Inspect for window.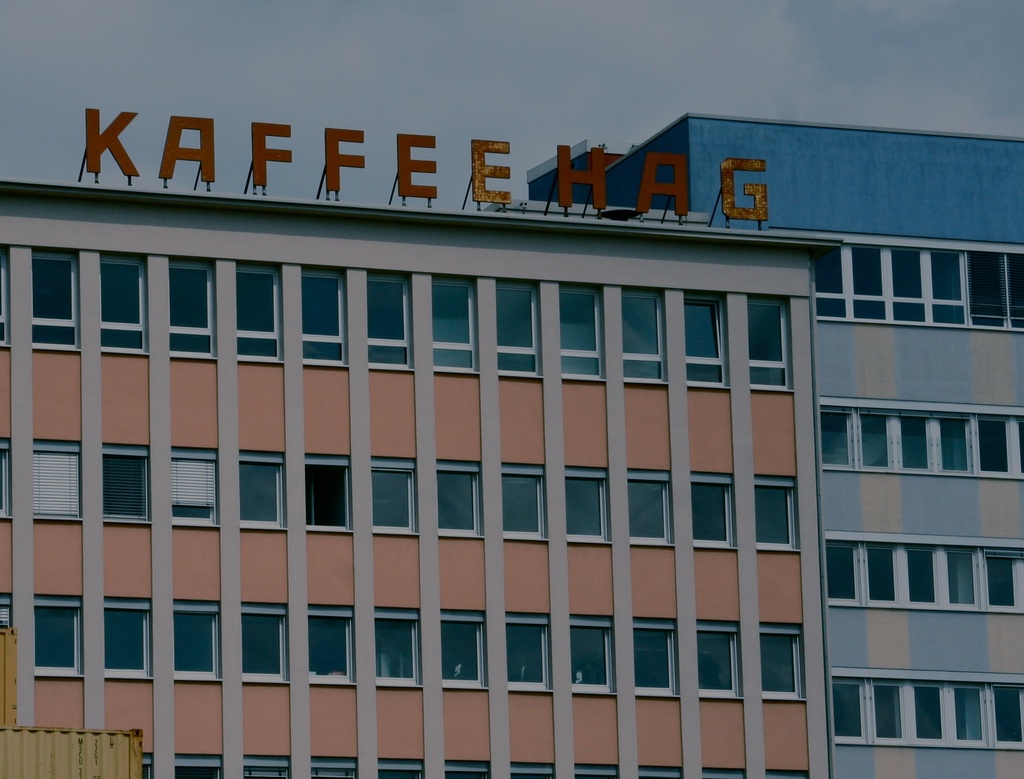
Inspection: <box>239,600,286,680</box>.
